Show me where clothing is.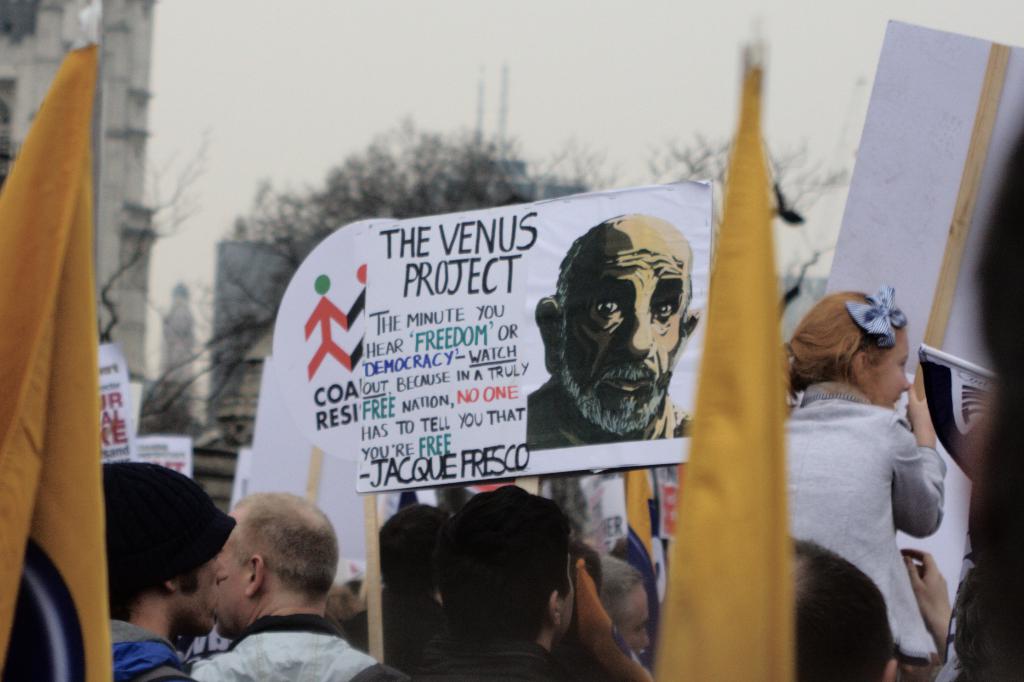
clothing is at [111,612,194,681].
